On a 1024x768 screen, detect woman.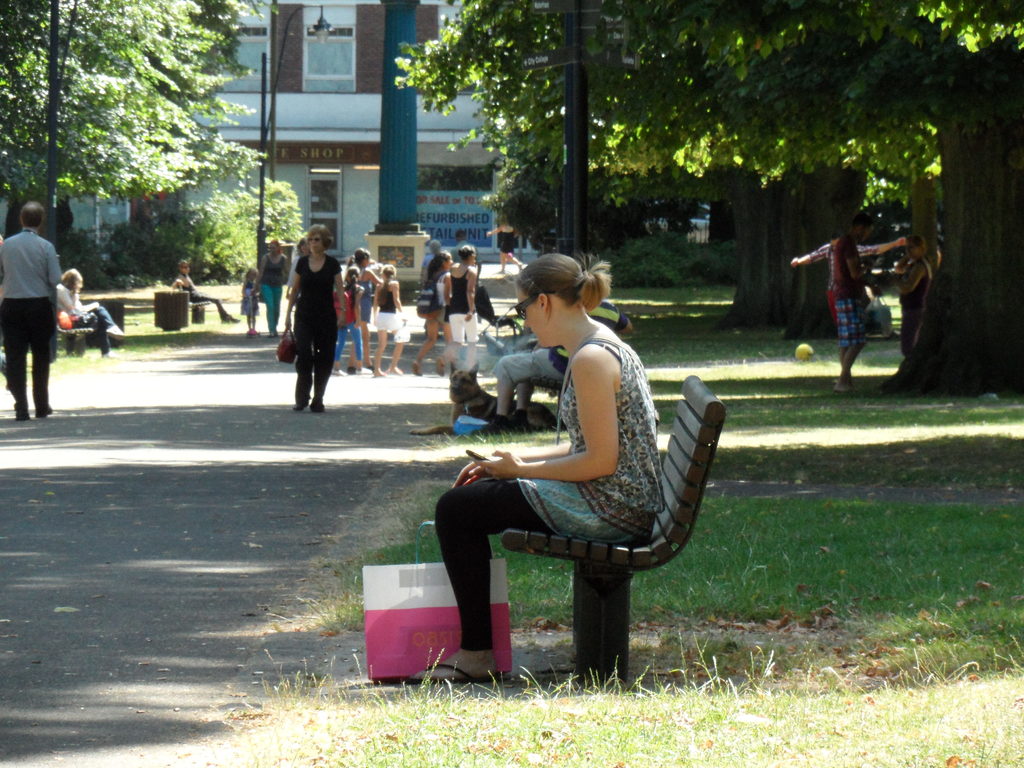
crop(51, 269, 125, 359).
